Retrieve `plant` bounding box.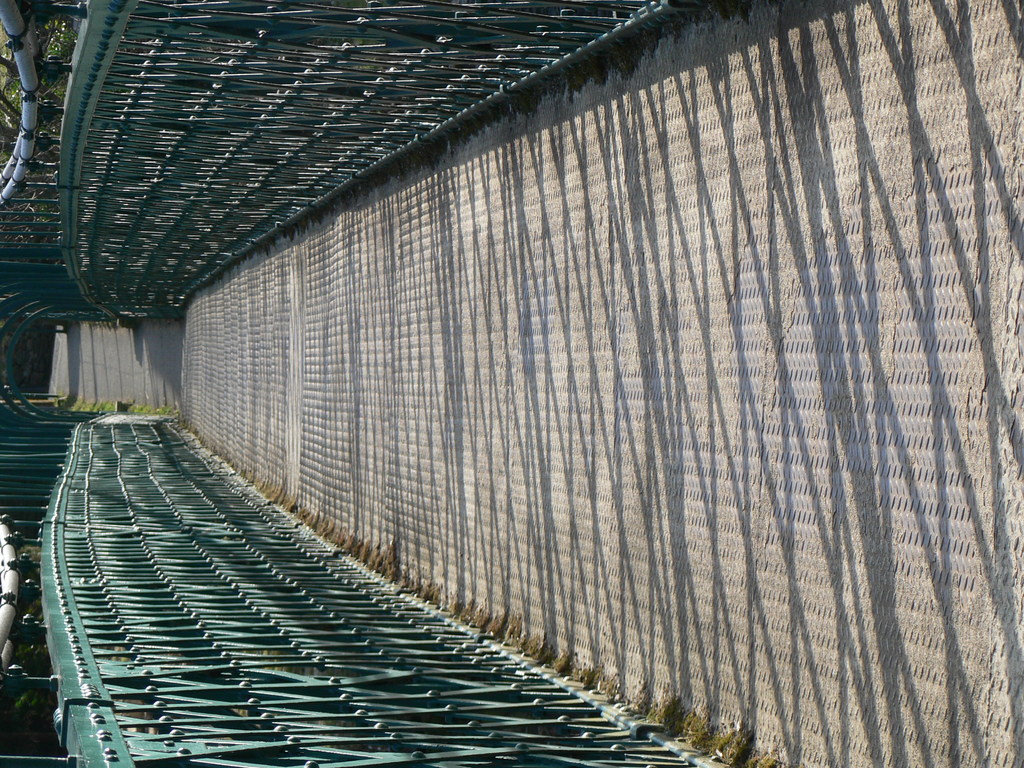
Bounding box: detection(557, 654, 580, 676).
